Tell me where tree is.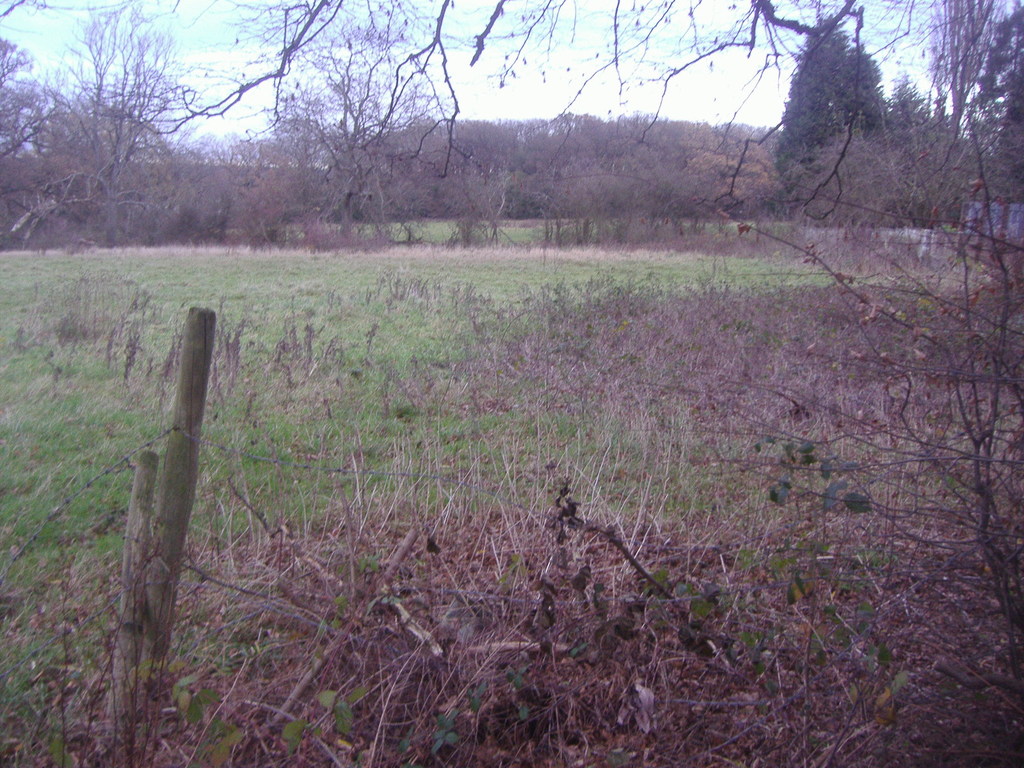
tree is at pyautogui.locateOnScreen(10, 0, 207, 253).
